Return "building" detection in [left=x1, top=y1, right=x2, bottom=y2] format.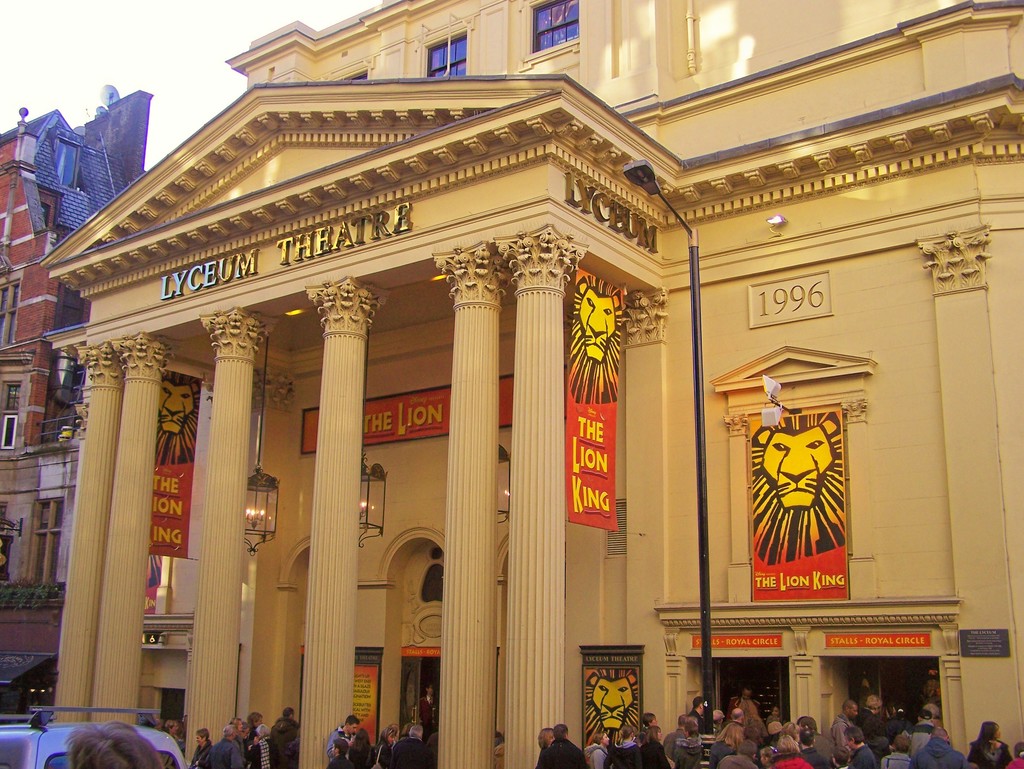
[left=0, top=85, right=205, bottom=683].
